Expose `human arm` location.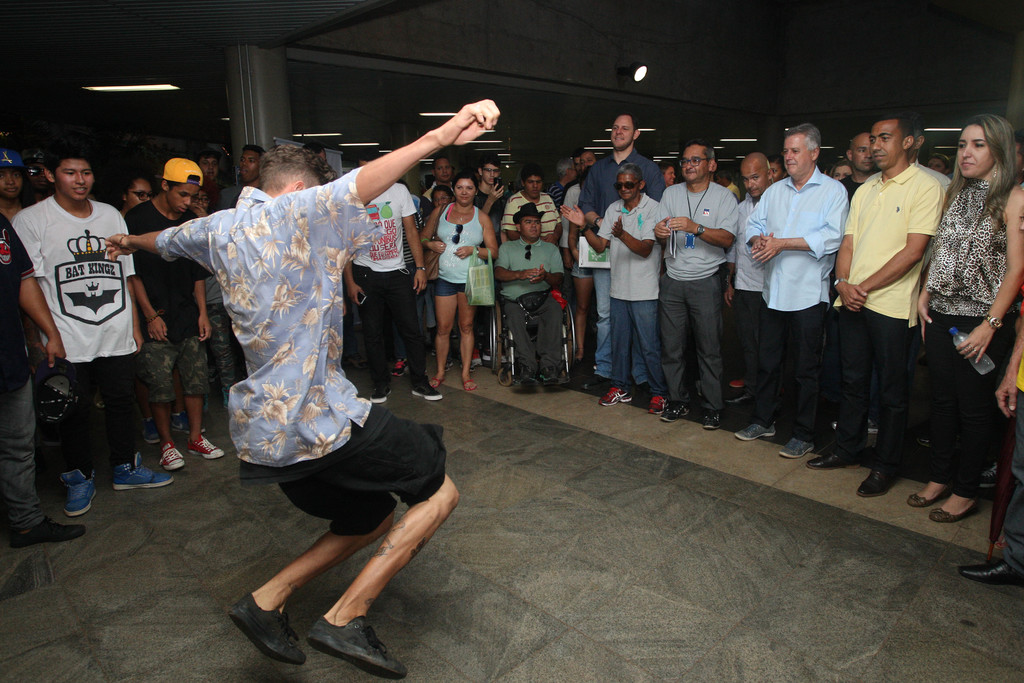
Exposed at bbox=(9, 223, 68, 365).
